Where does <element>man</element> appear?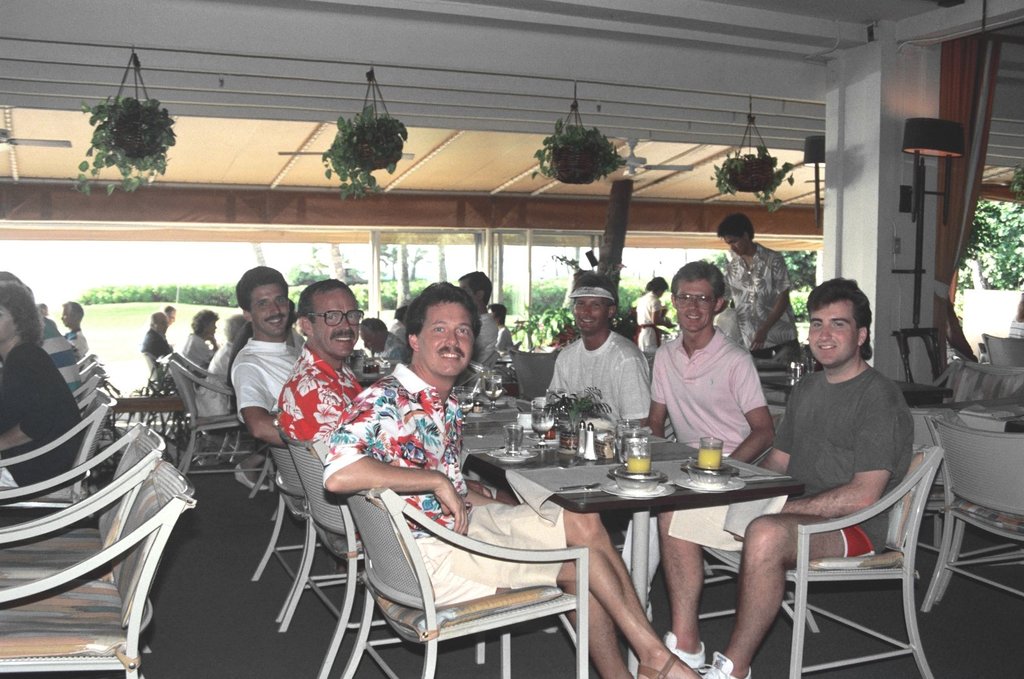
Appears at x1=141, y1=306, x2=179, y2=360.
